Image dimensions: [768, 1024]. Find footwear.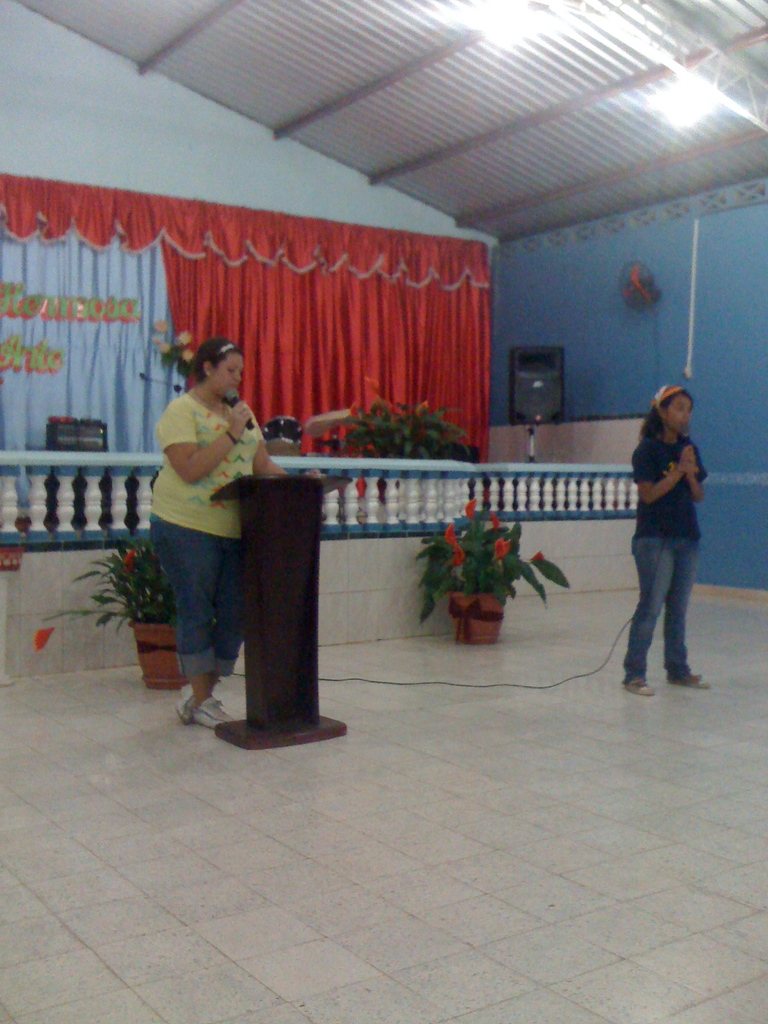
{"left": 196, "top": 698, "right": 243, "bottom": 730}.
